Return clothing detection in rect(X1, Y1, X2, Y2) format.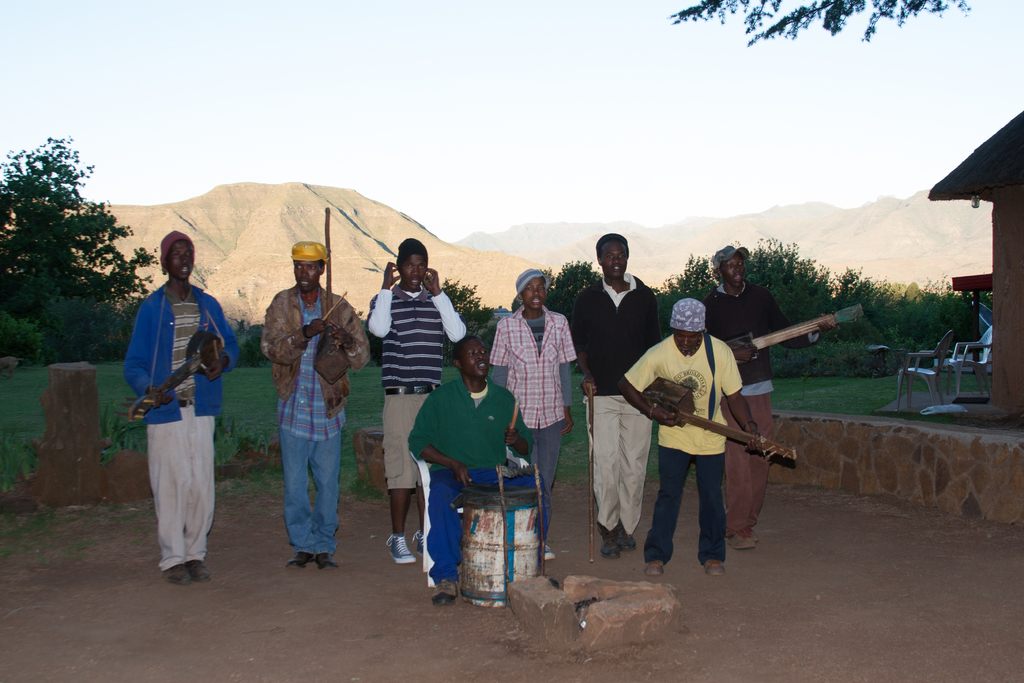
rect(259, 281, 367, 553).
